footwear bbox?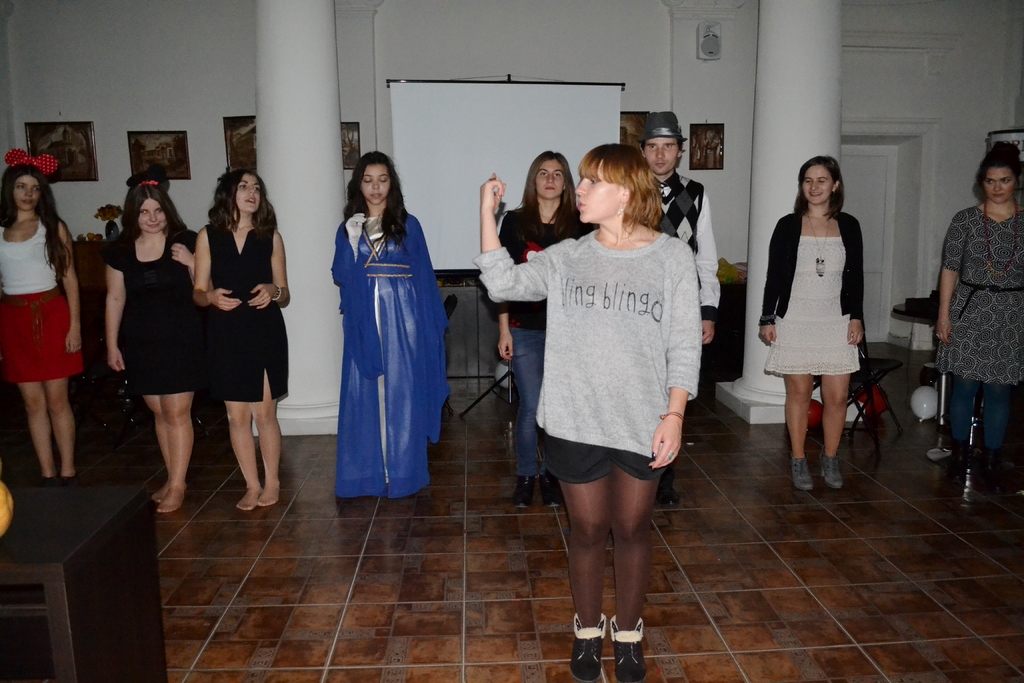
rect(655, 478, 682, 508)
